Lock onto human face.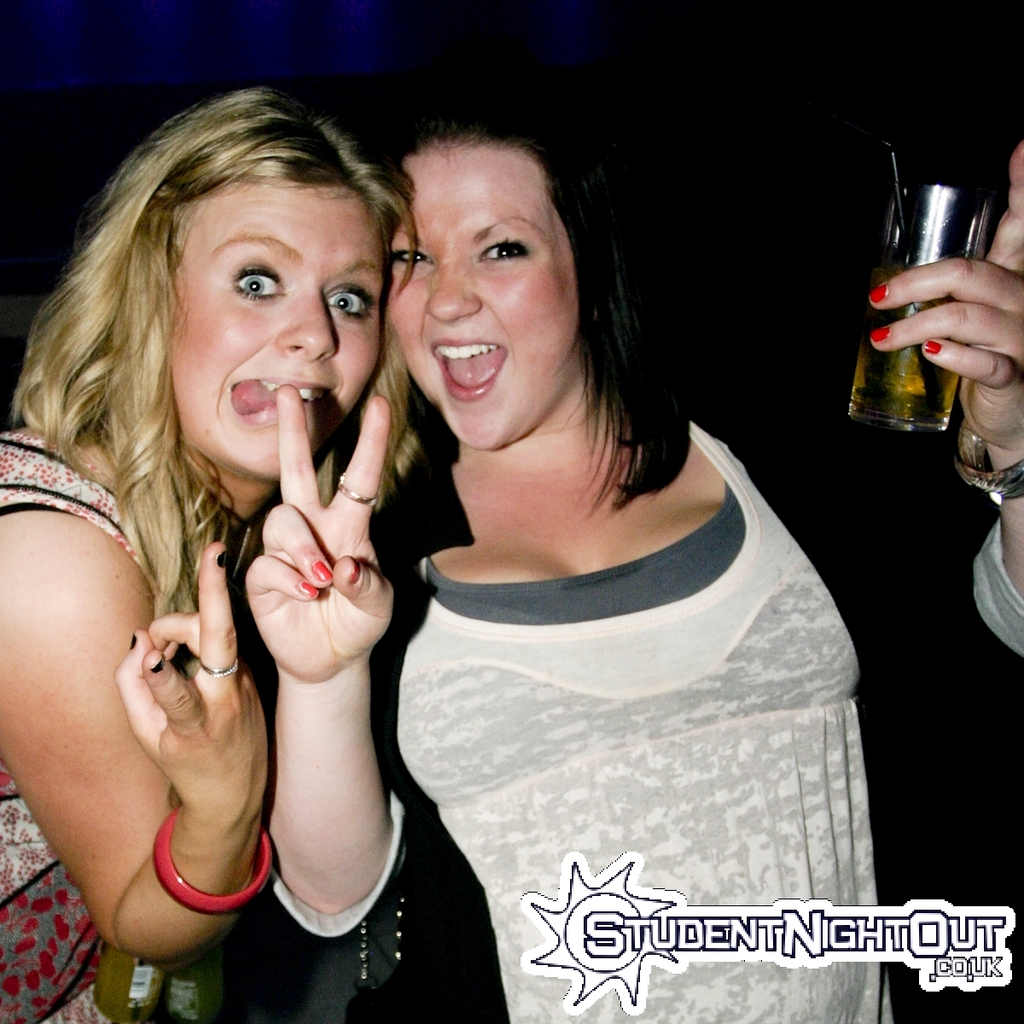
Locked: 173:195:380:482.
